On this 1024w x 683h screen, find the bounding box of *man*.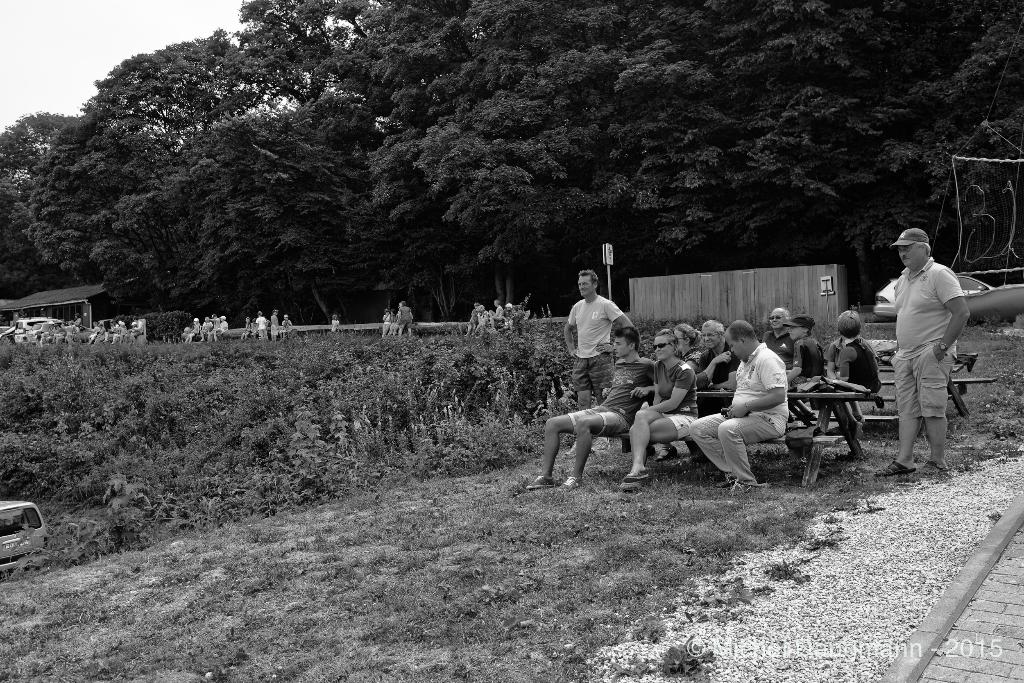
Bounding box: (left=562, top=268, right=628, bottom=454).
